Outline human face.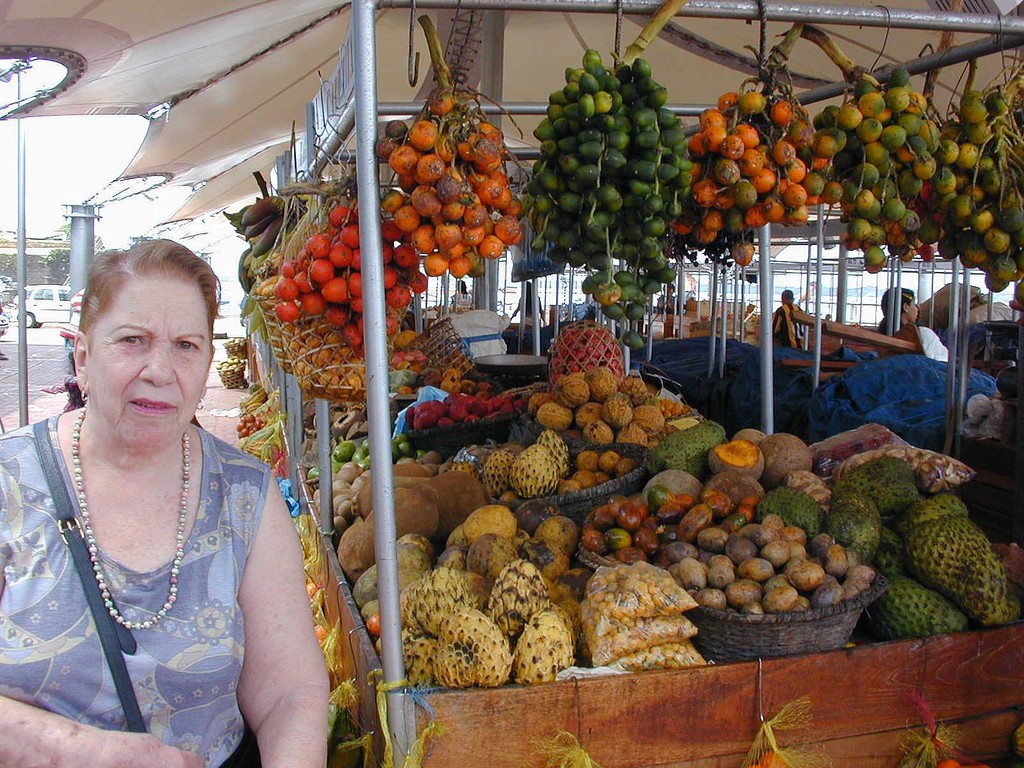
Outline: x1=84, y1=275, x2=214, y2=451.
